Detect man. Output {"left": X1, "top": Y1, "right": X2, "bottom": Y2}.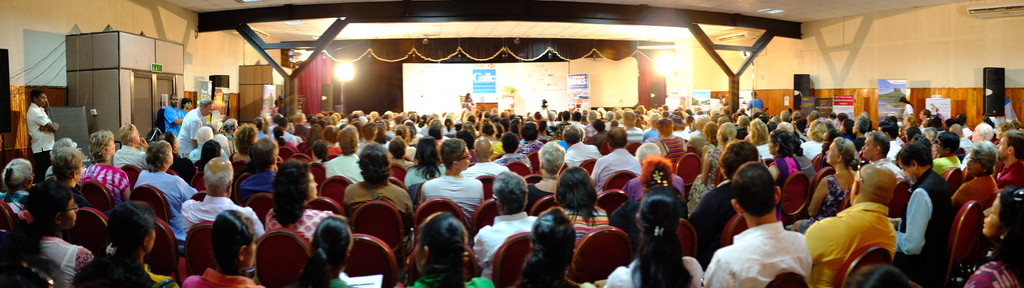
{"left": 707, "top": 153, "right": 822, "bottom": 287}.
